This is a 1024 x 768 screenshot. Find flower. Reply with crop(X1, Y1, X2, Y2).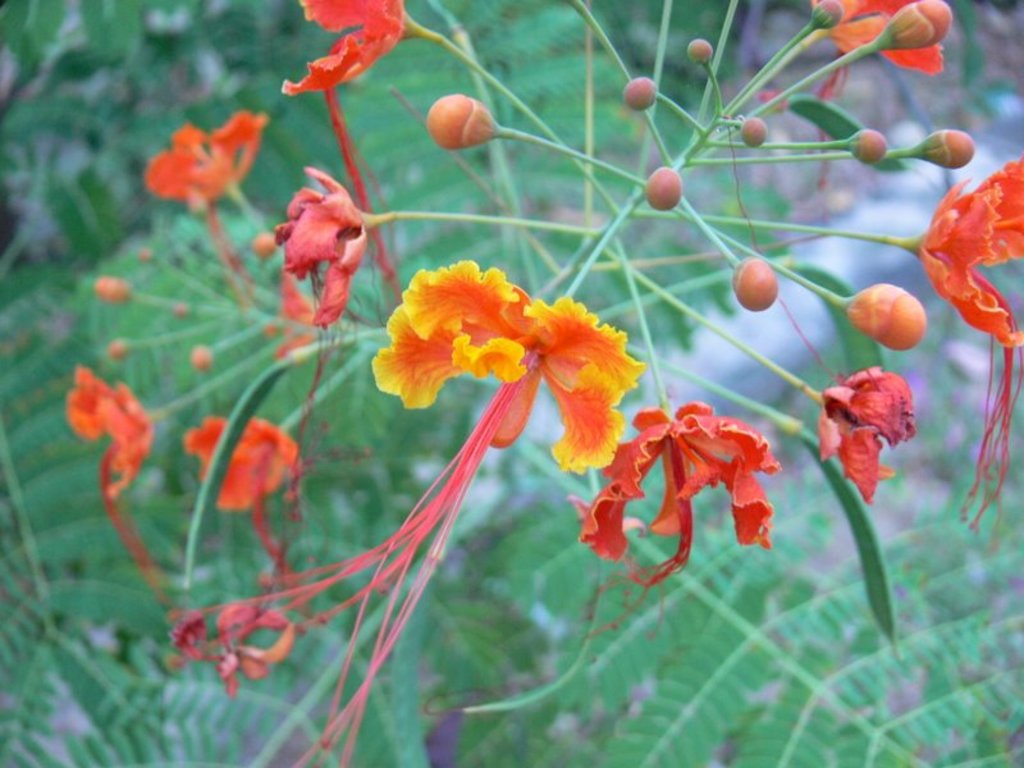
crop(137, 109, 262, 214).
